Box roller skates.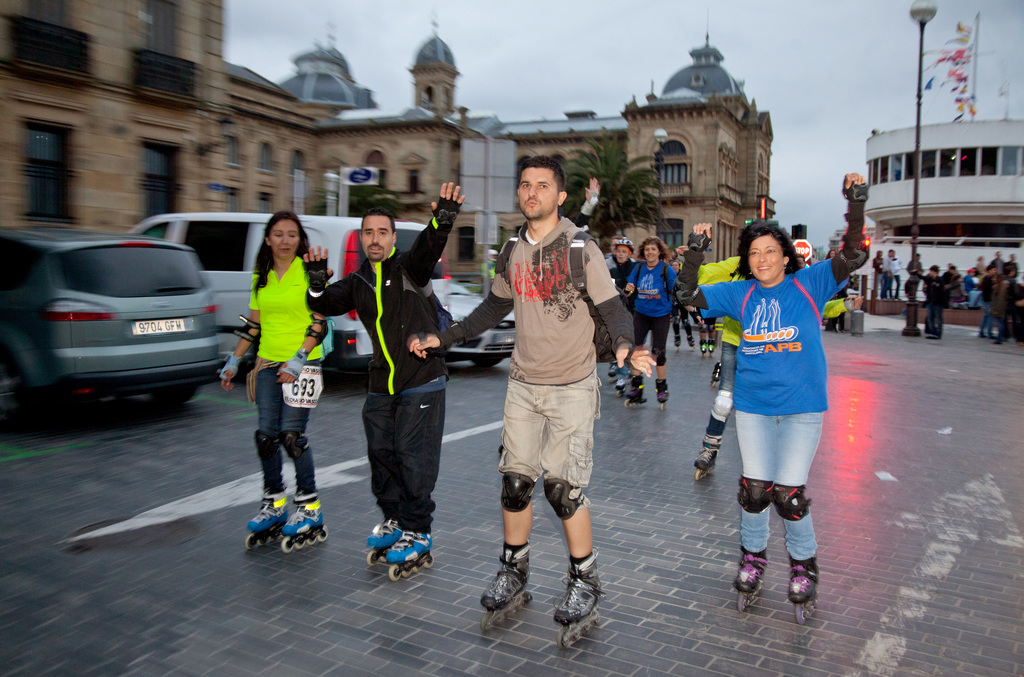
x1=696, y1=339, x2=707, y2=359.
